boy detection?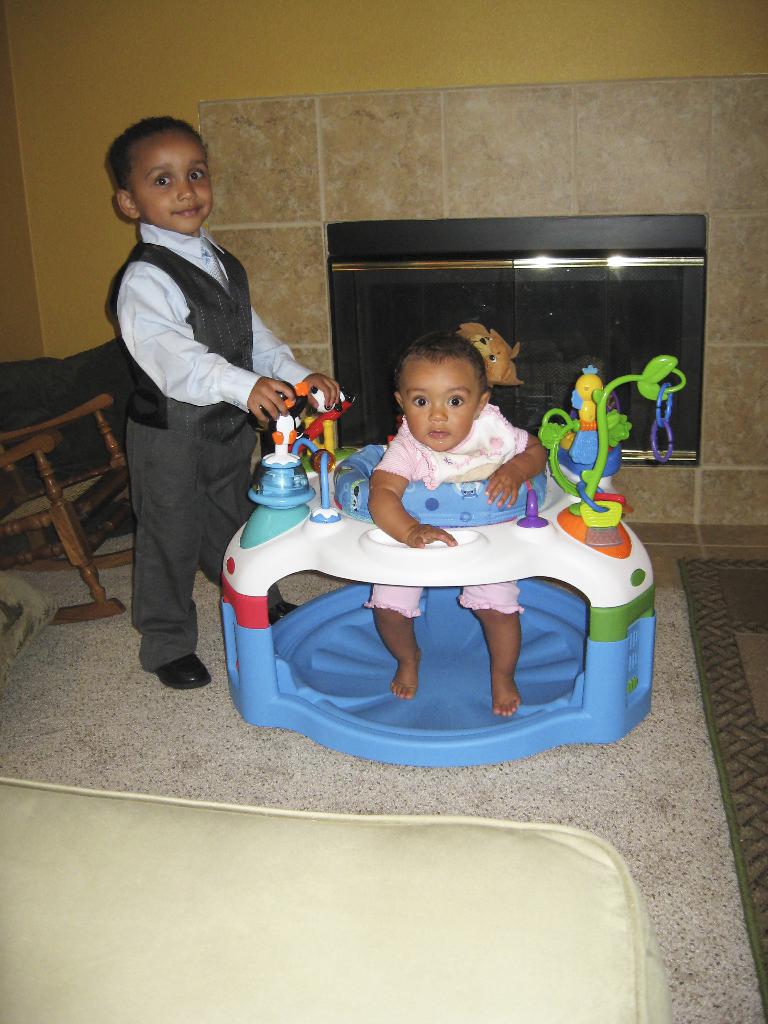
<bbox>107, 118, 343, 693</bbox>
